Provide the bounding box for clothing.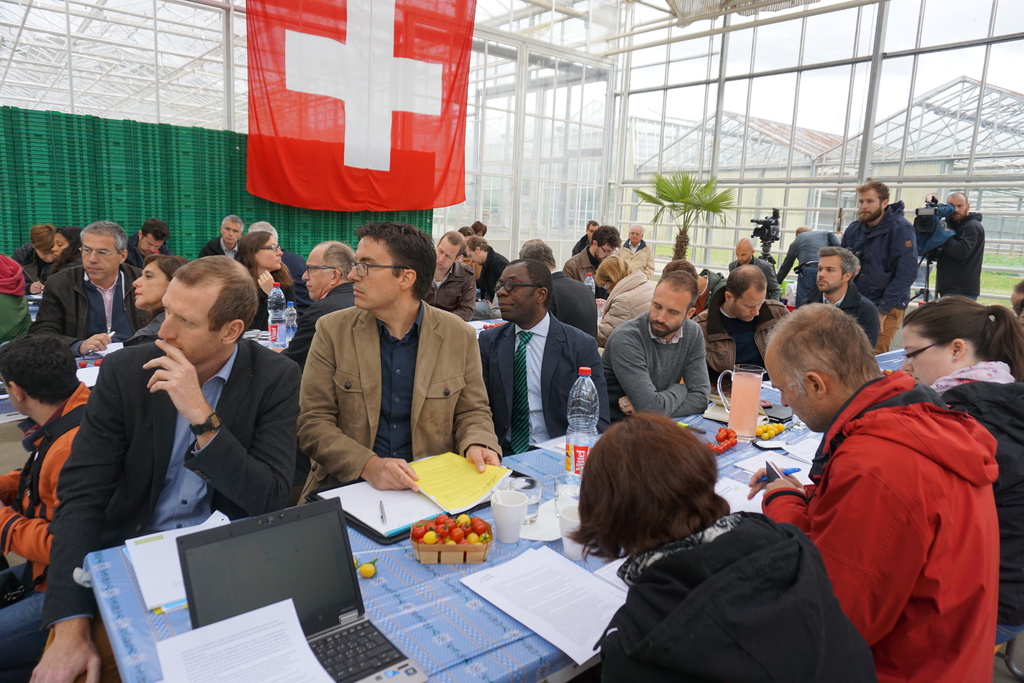
729,251,781,302.
